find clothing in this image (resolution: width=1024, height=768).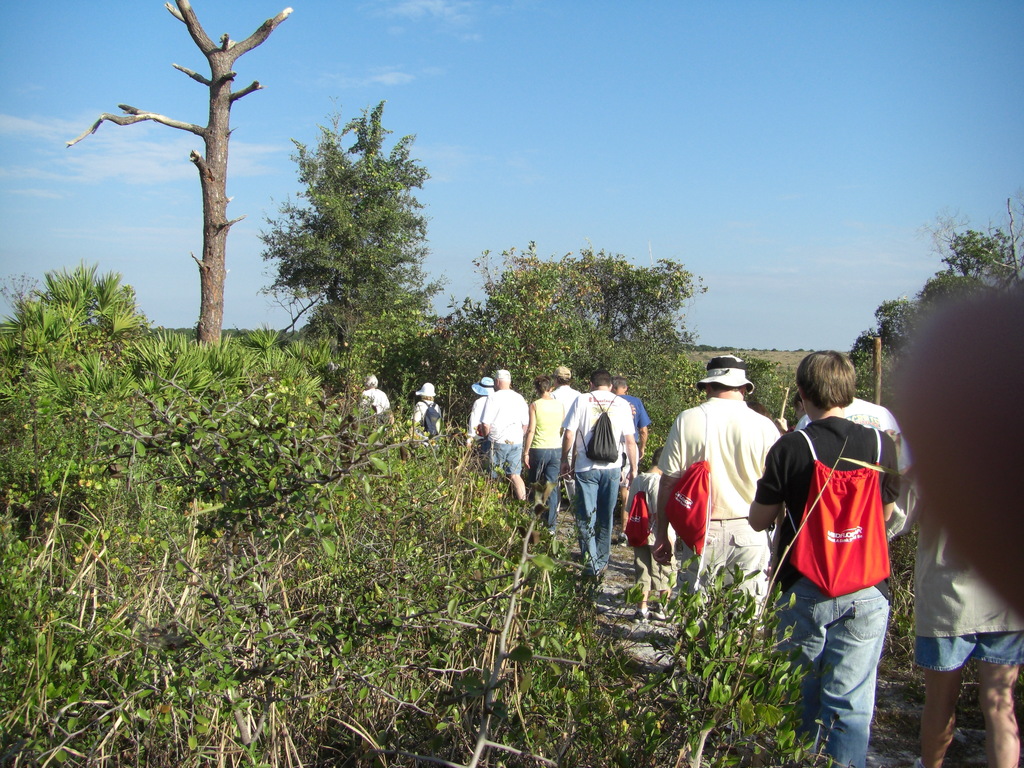
[left=671, top=520, right=777, bottom=618].
